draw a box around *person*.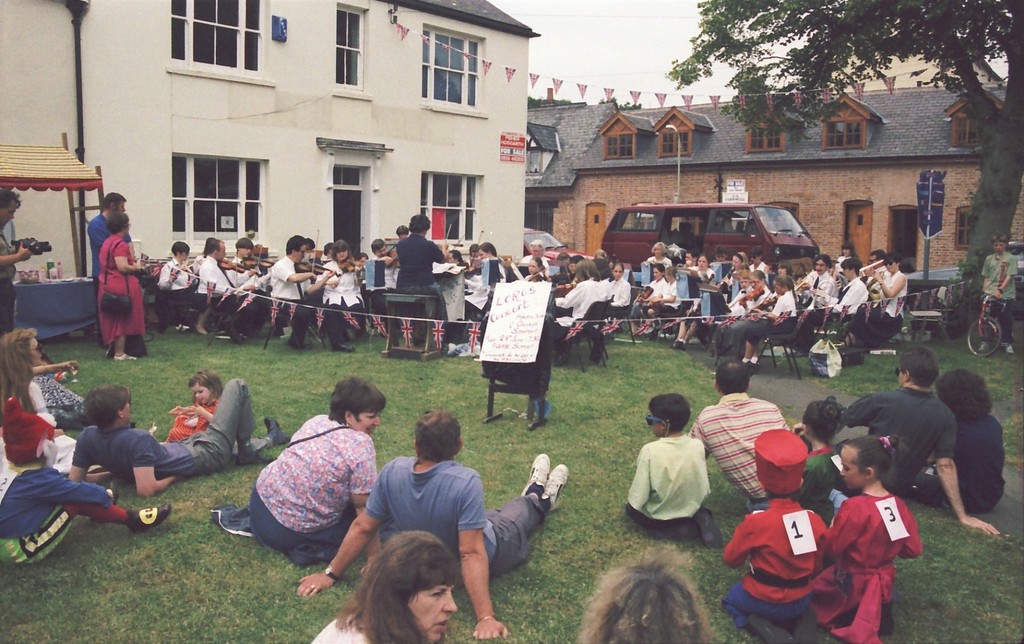
[x1=0, y1=184, x2=56, y2=329].
